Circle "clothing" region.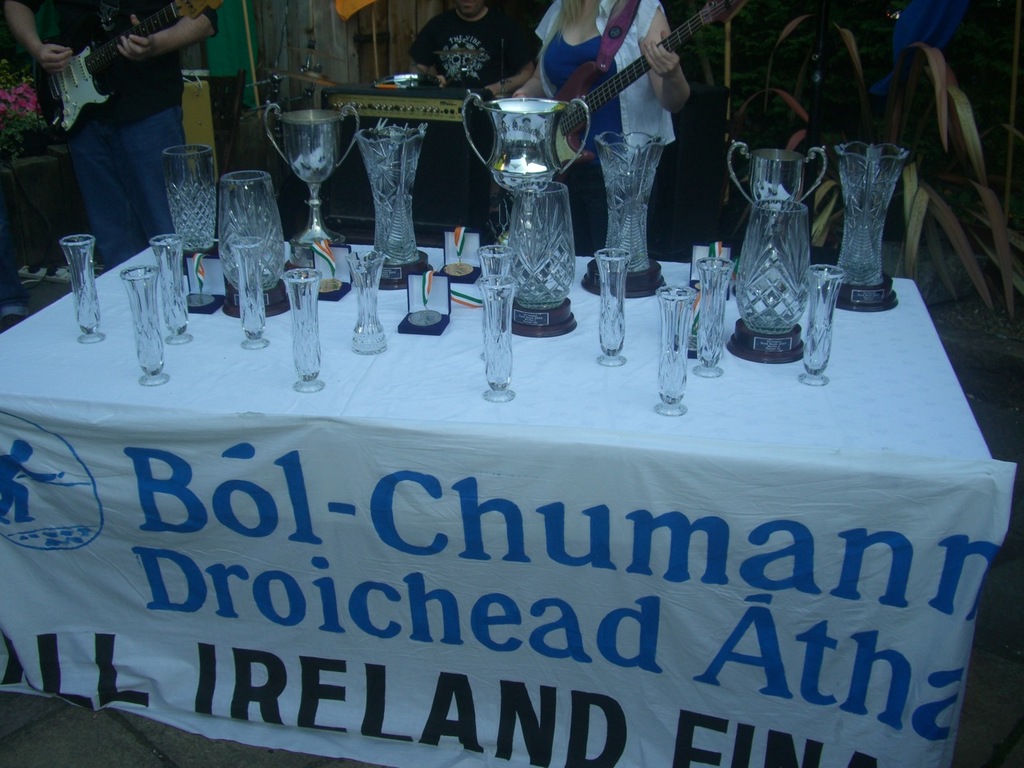
Region: detection(534, 0, 682, 150).
